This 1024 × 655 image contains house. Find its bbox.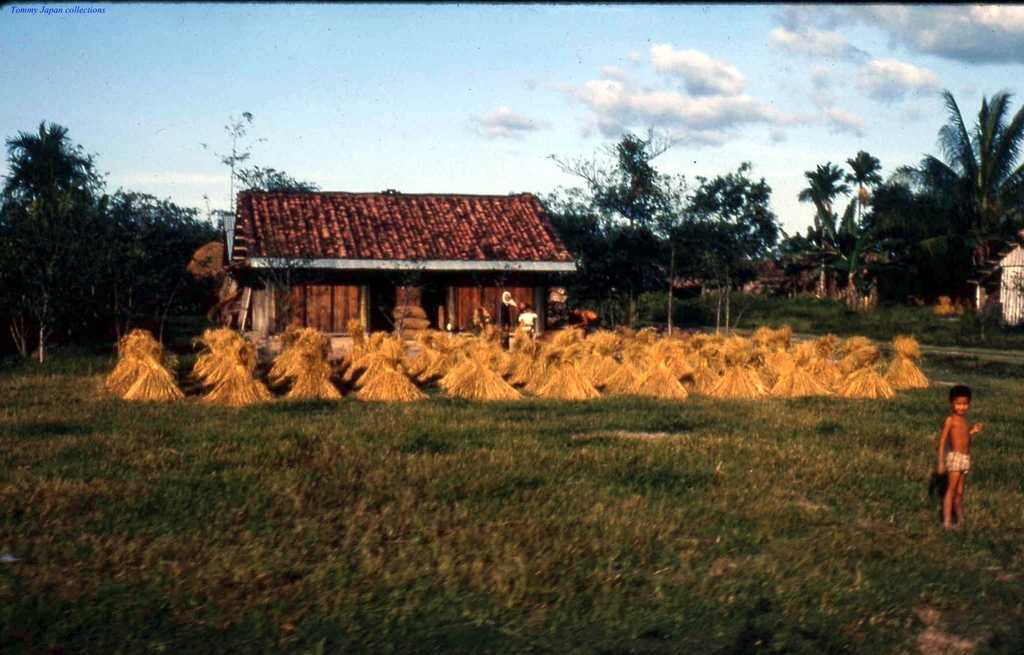
select_region(740, 258, 784, 296).
